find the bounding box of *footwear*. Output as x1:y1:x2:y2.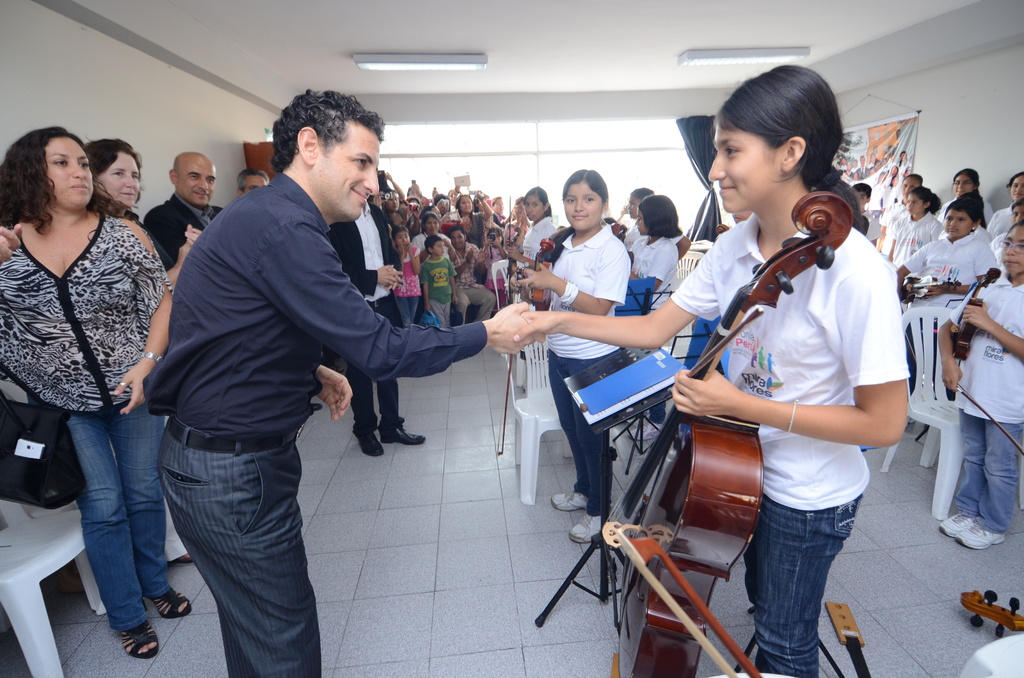
356:430:385:455.
